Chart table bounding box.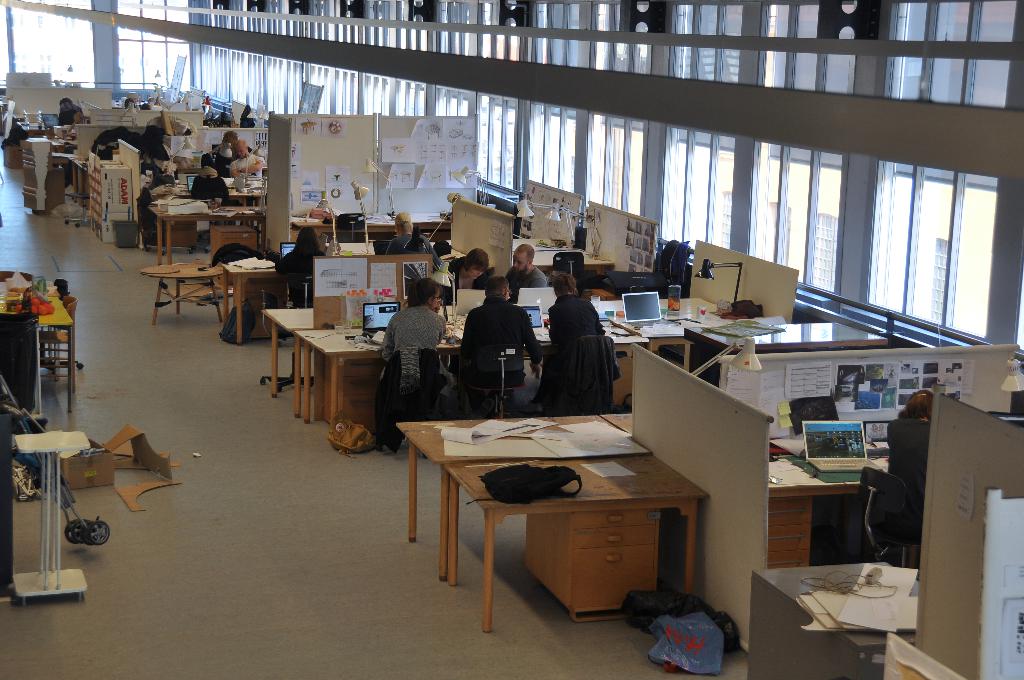
Charted: left=294, top=208, right=452, bottom=242.
